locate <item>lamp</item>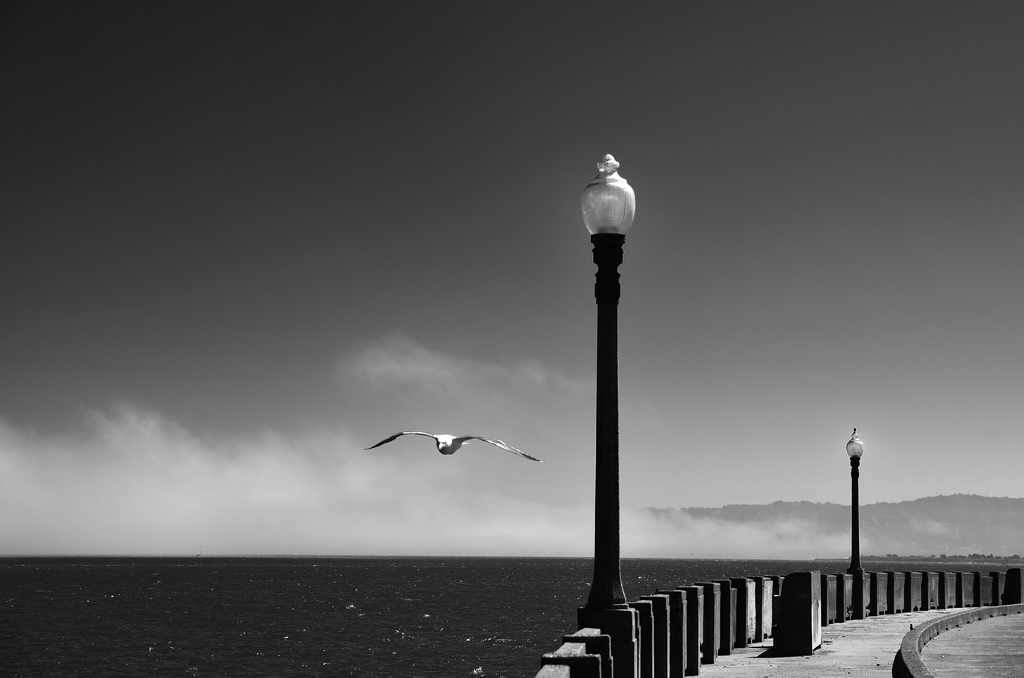
<bbox>845, 428, 865, 466</bbox>
